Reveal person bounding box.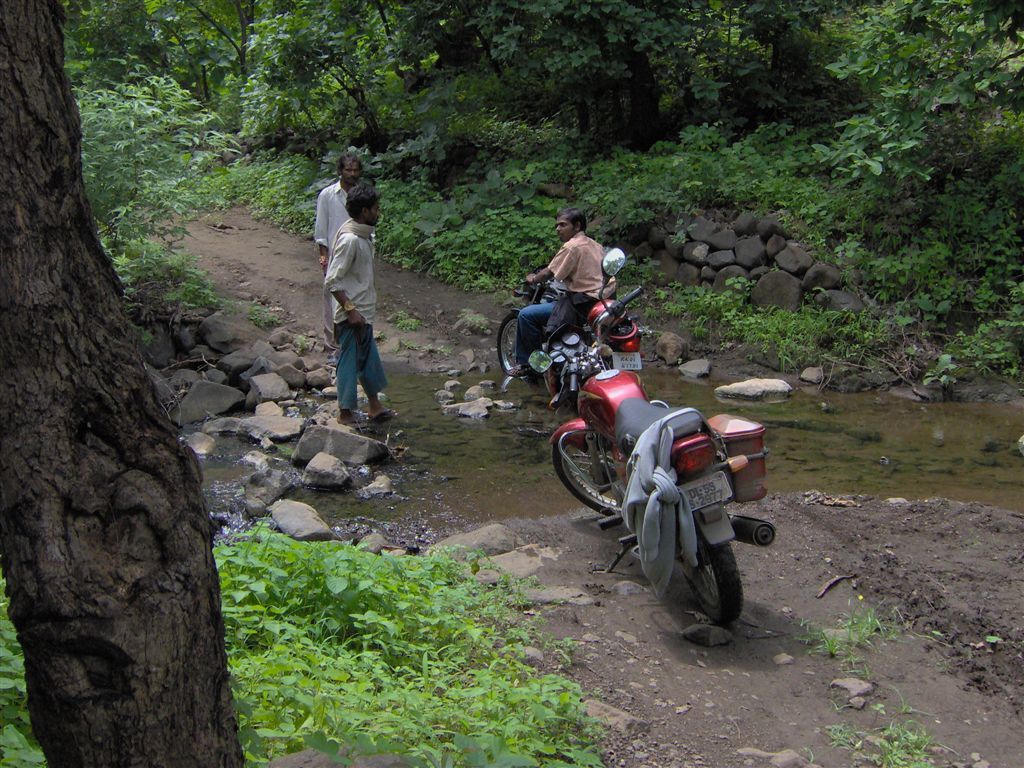
Revealed: box(331, 181, 401, 433).
